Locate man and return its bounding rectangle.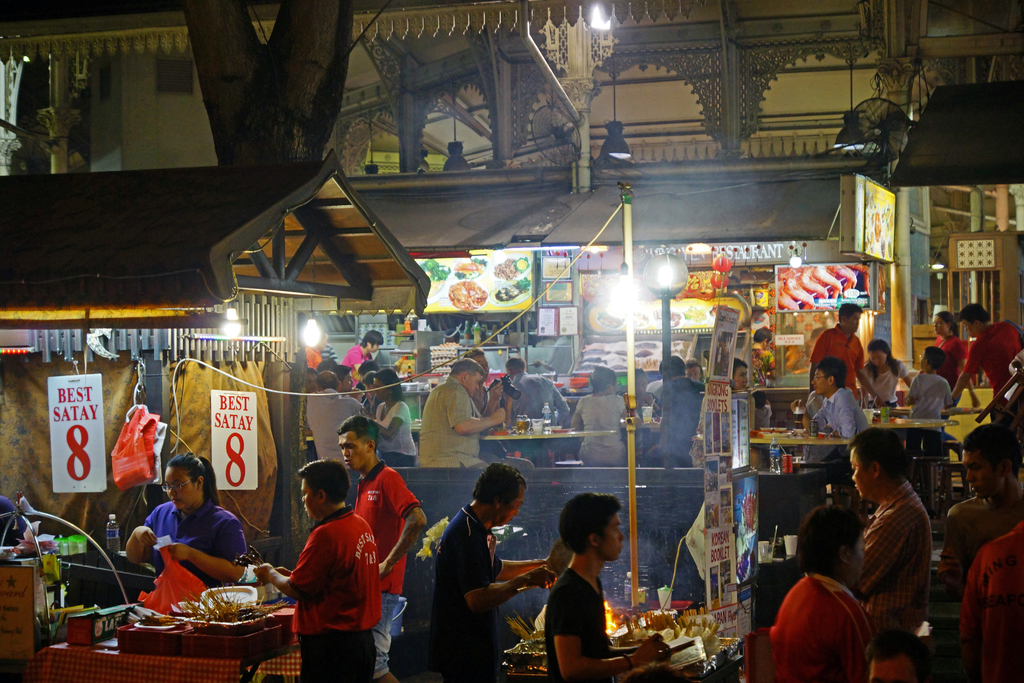
(812, 292, 868, 388).
